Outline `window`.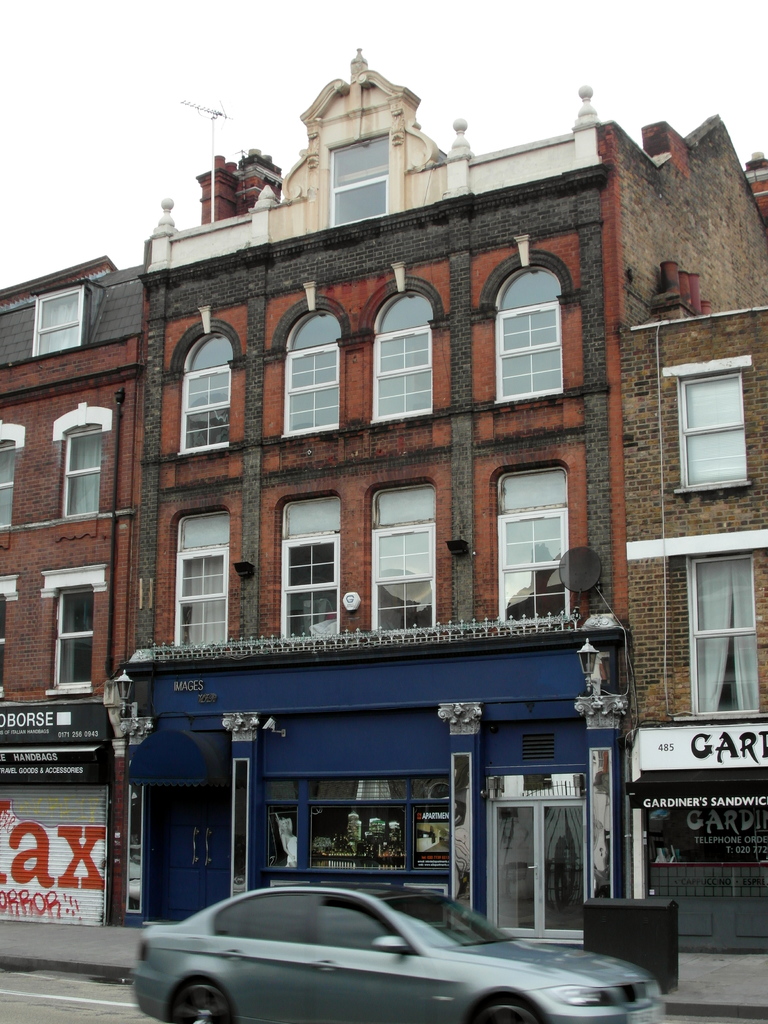
Outline: [164, 497, 245, 627].
